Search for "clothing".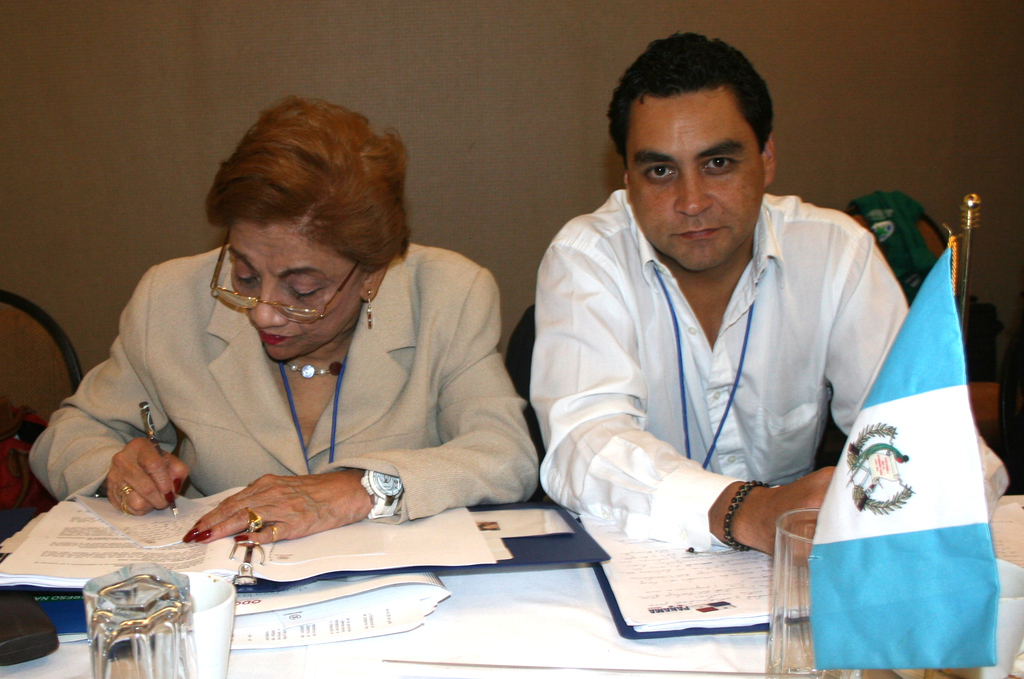
Found at bbox=(24, 240, 540, 520).
